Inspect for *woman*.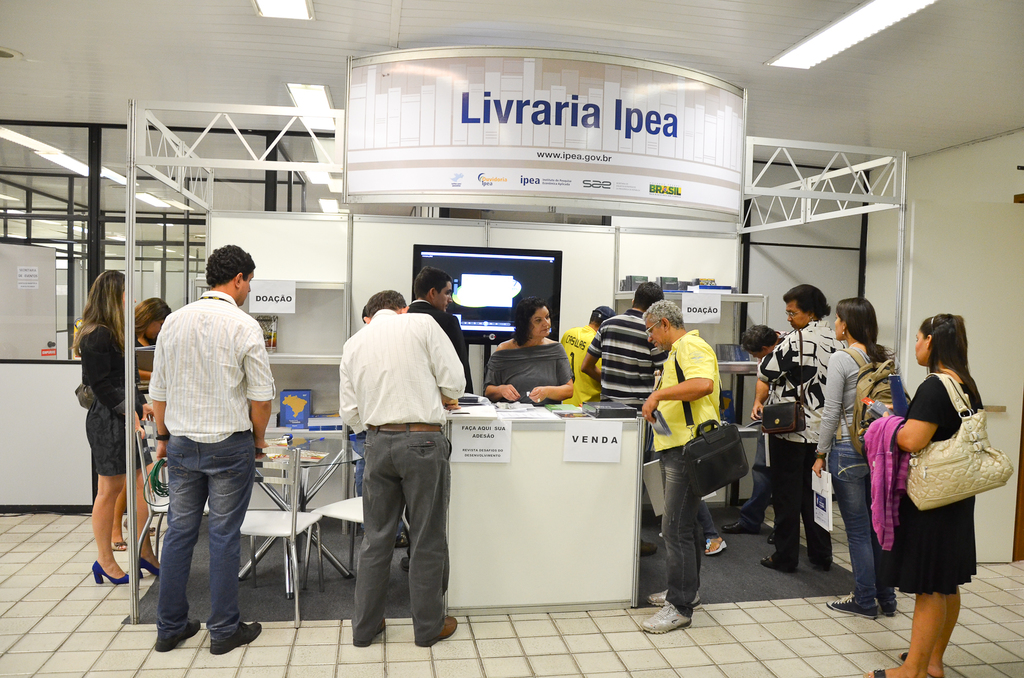
Inspection: rect(69, 273, 156, 591).
